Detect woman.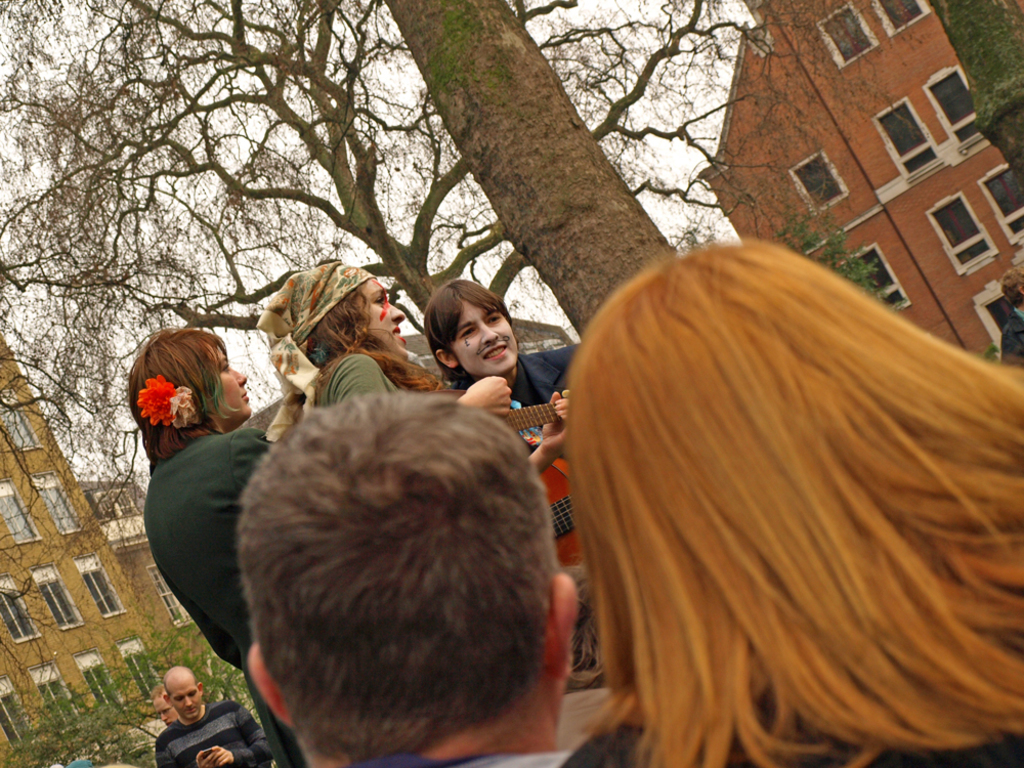
Detected at 129:329:313:767.
